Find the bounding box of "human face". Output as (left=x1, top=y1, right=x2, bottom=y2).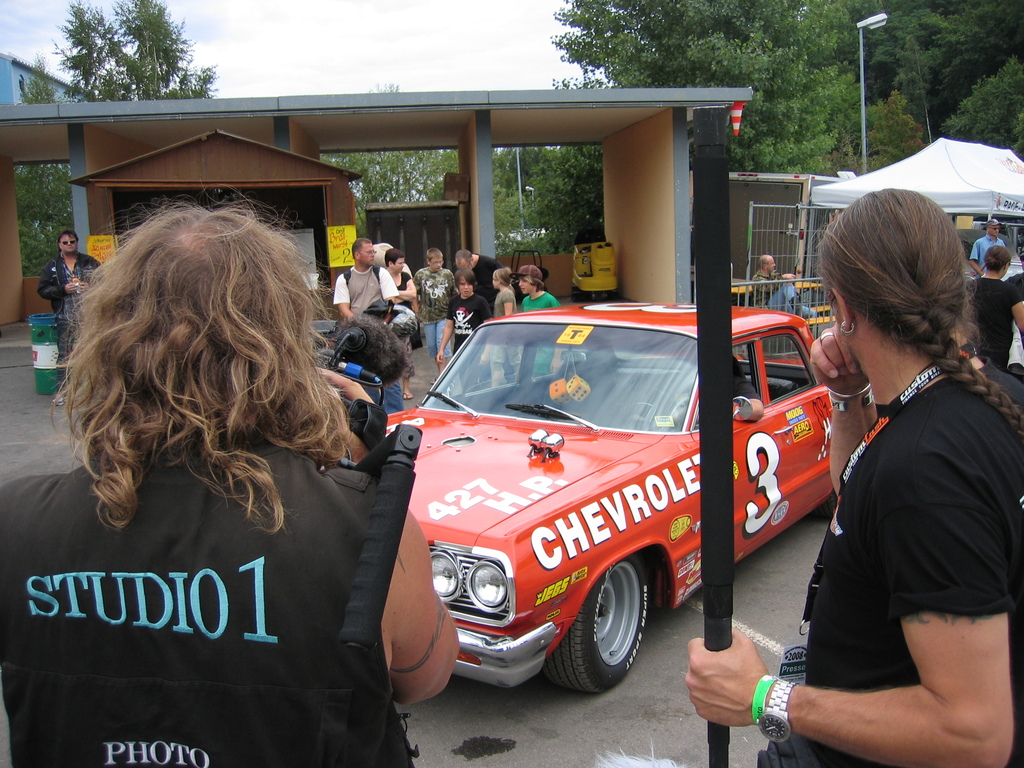
(left=491, top=274, right=501, bottom=290).
